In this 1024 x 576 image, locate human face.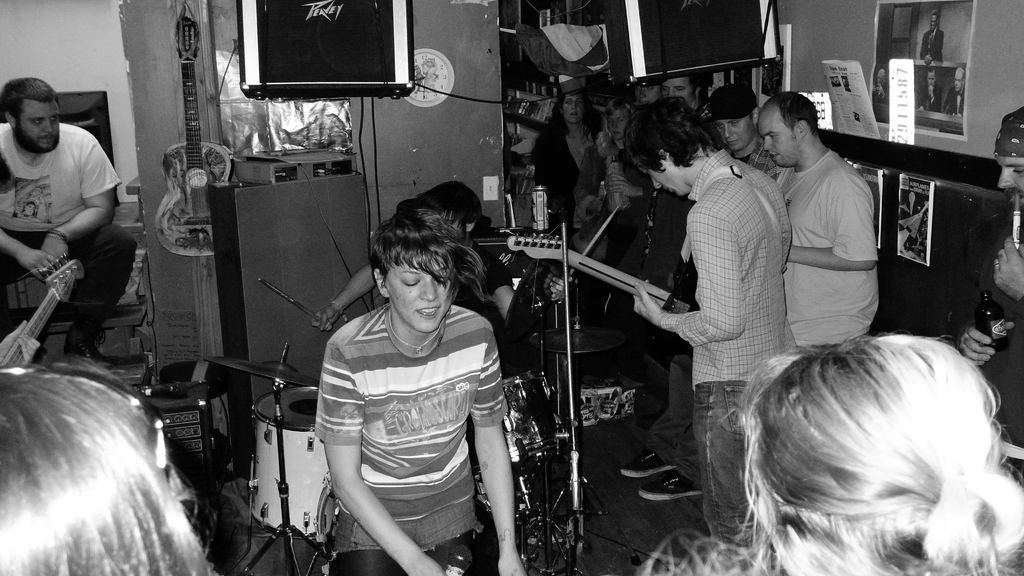
Bounding box: x1=628, y1=162, x2=687, y2=197.
